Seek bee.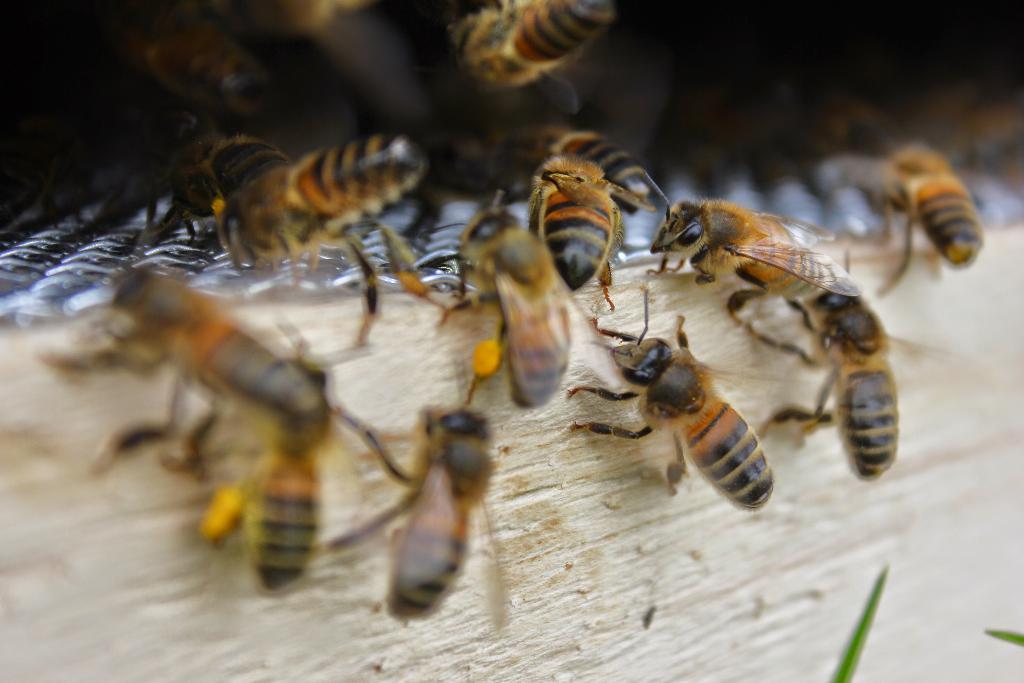
[748, 268, 911, 474].
